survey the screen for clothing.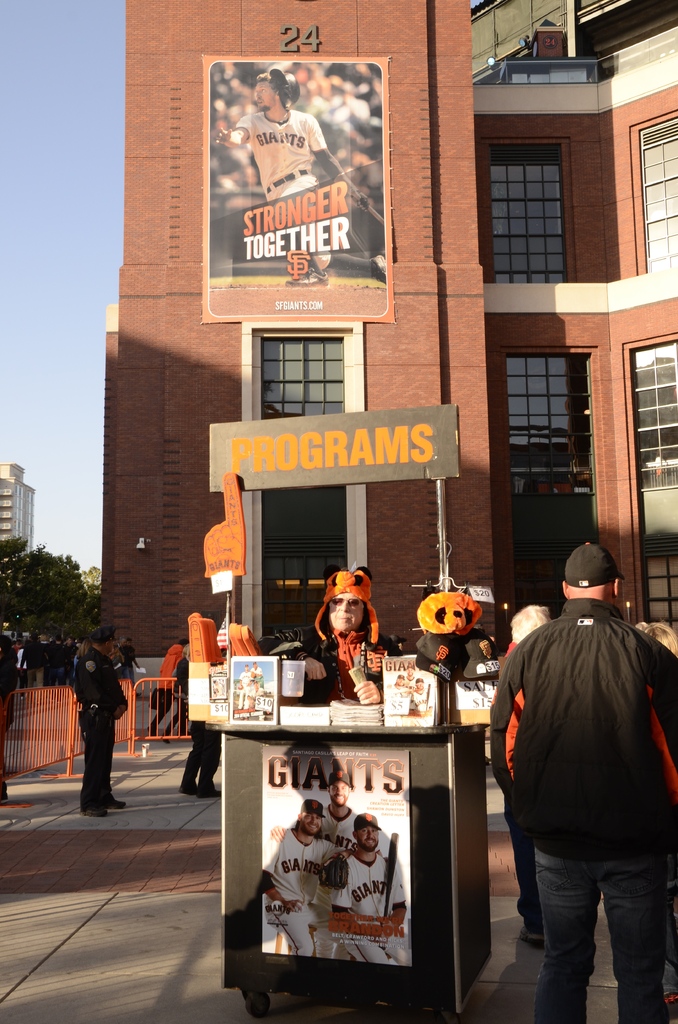
Survey found: locate(264, 825, 343, 956).
